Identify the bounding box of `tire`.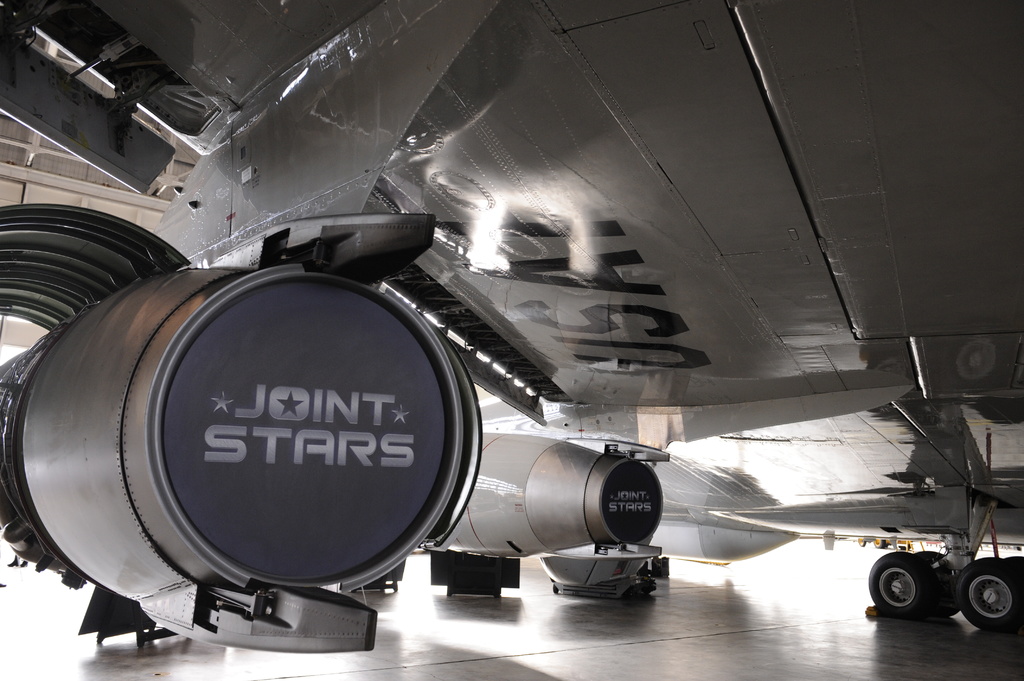
{"left": 920, "top": 549, "right": 961, "bottom": 616}.
